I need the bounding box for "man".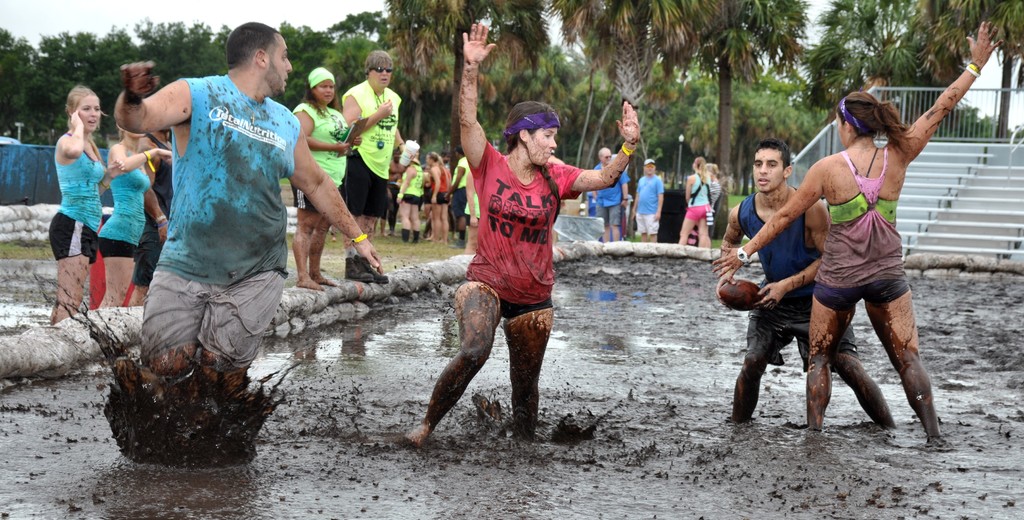
Here it is: box(110, 20, 383, 418).
